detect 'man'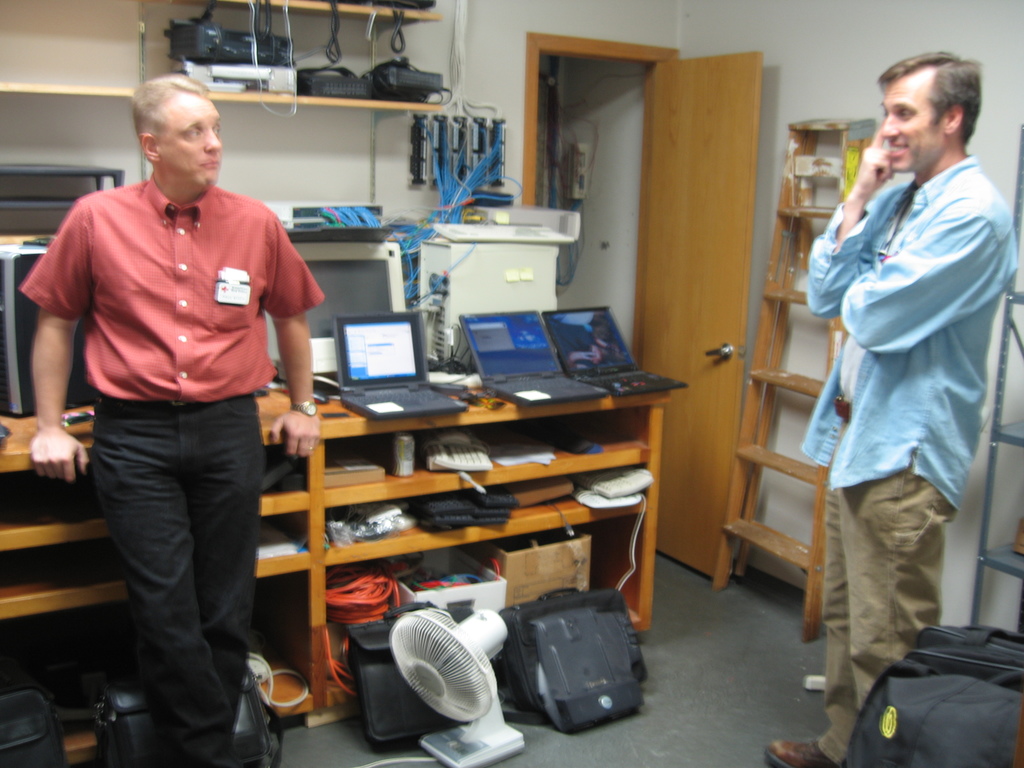
Rect(761, 44, 1012, 767)
